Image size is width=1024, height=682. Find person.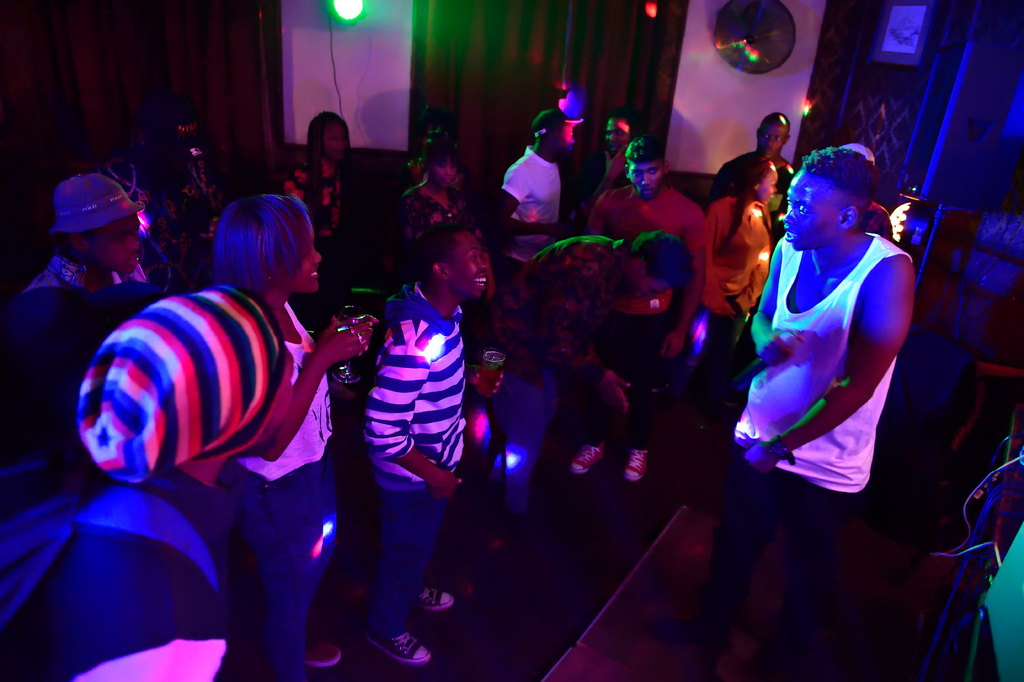
x1=491 y1=103 x2=584 y2=330.
